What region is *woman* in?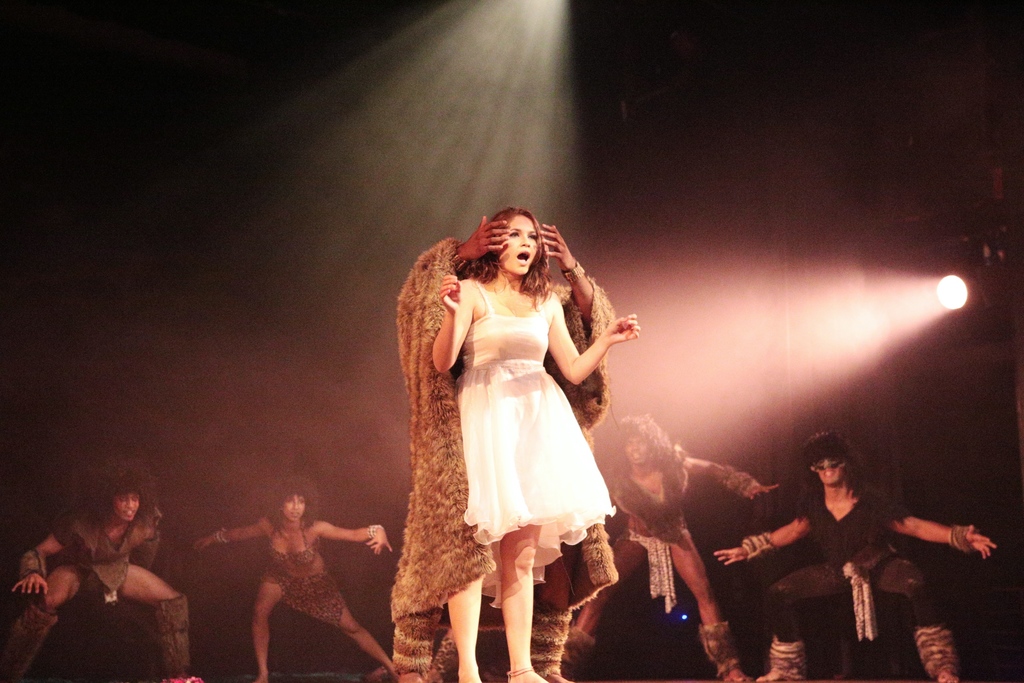
detection(194, 485, 399, 682).
